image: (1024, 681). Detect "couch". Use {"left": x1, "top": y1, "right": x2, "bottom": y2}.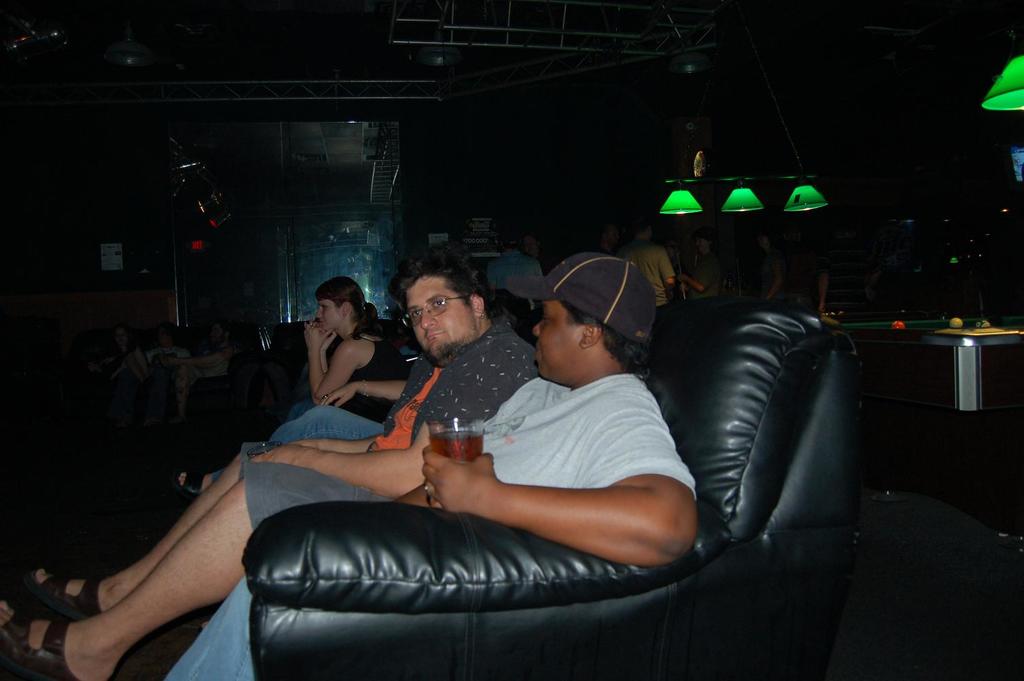
{"left": 268, "top": 291, "right": 862, "bottom": 641}.
